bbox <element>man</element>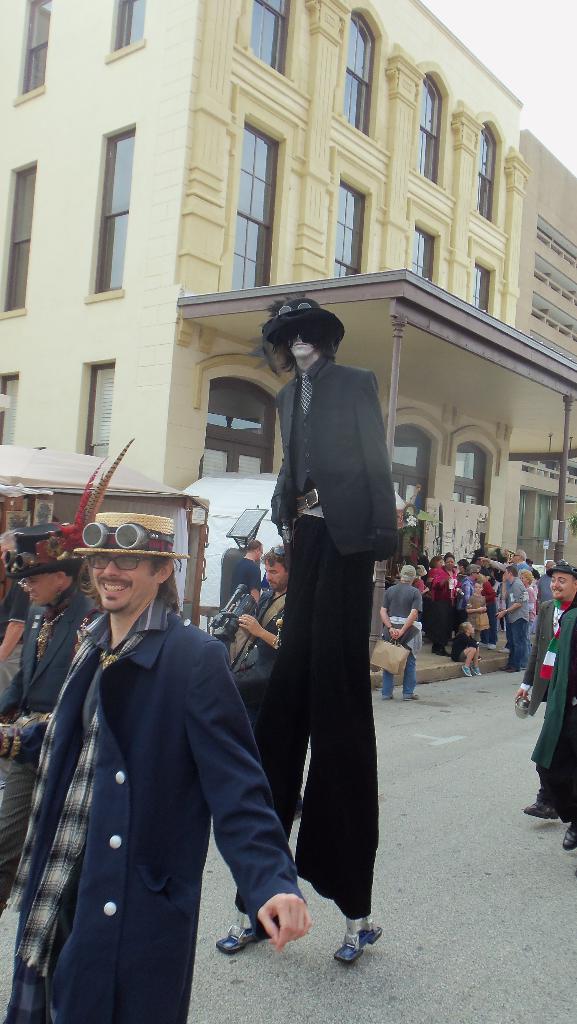
[left=496, top=568, right=531, bottom=676]
